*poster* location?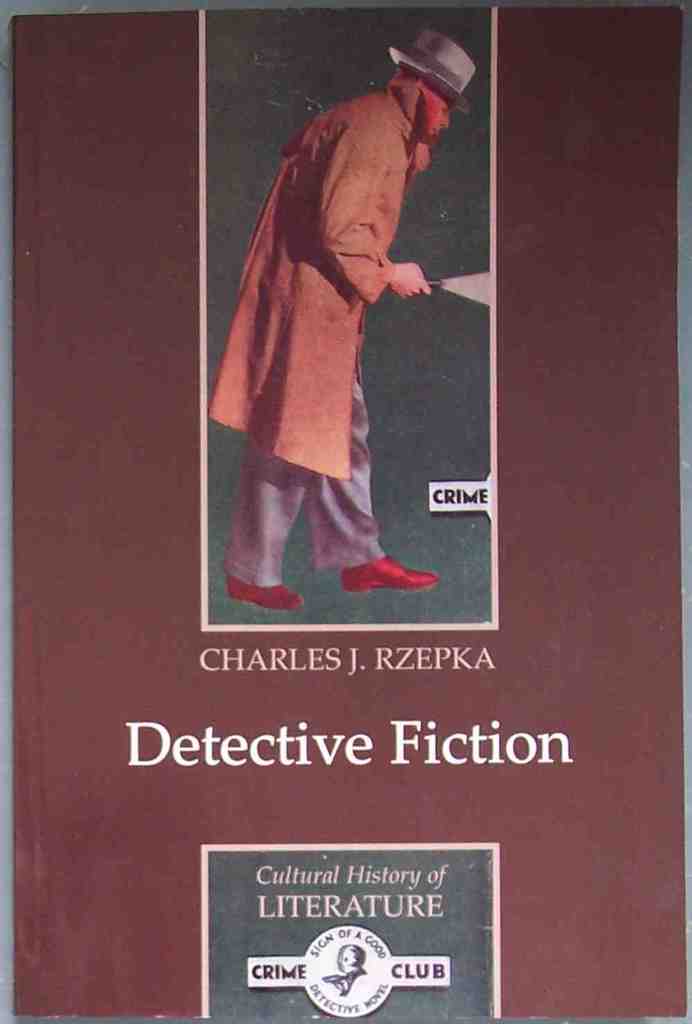
l=7, t=12, r=689, b=1021
